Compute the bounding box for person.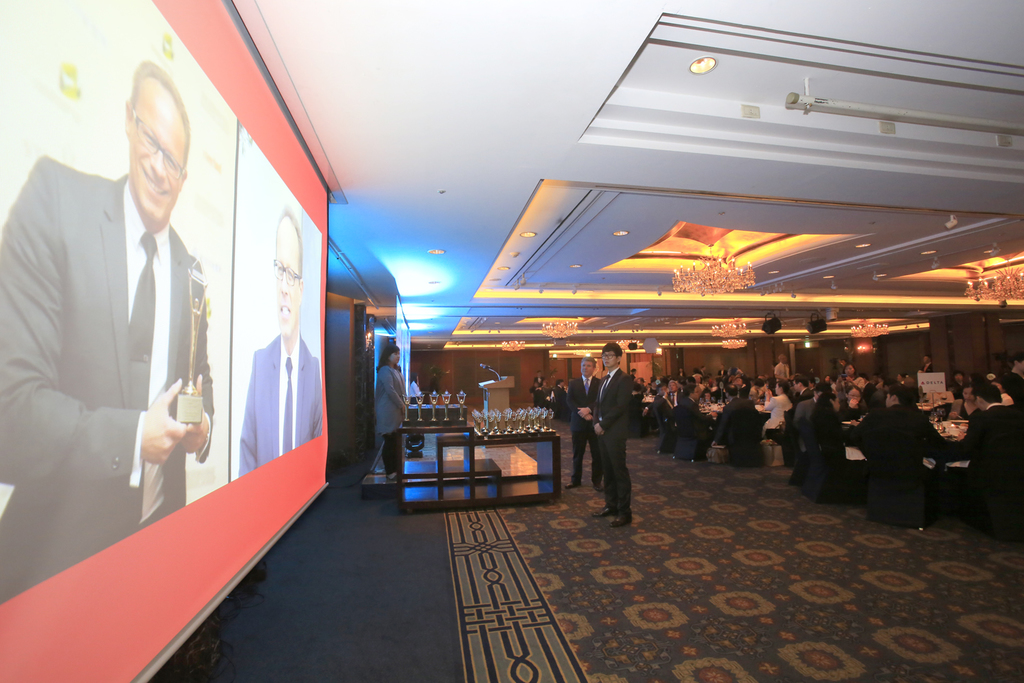
BBox(586, 354, 647, 527).
